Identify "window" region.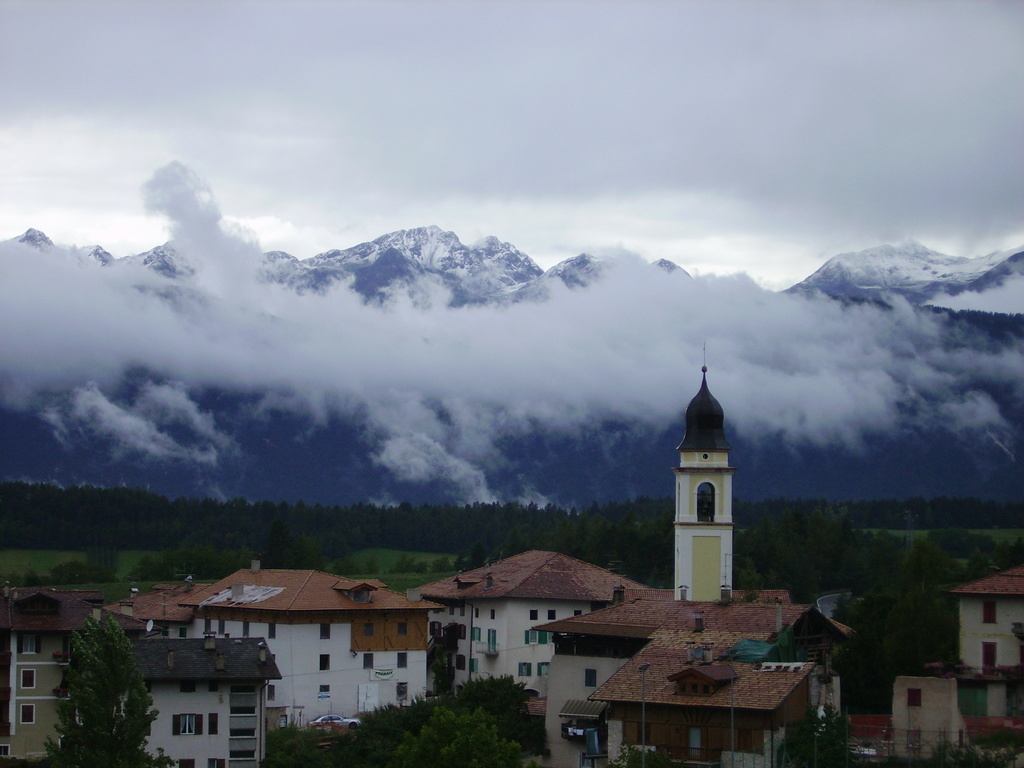
Region: Rect(397, 653, 408, 668).
